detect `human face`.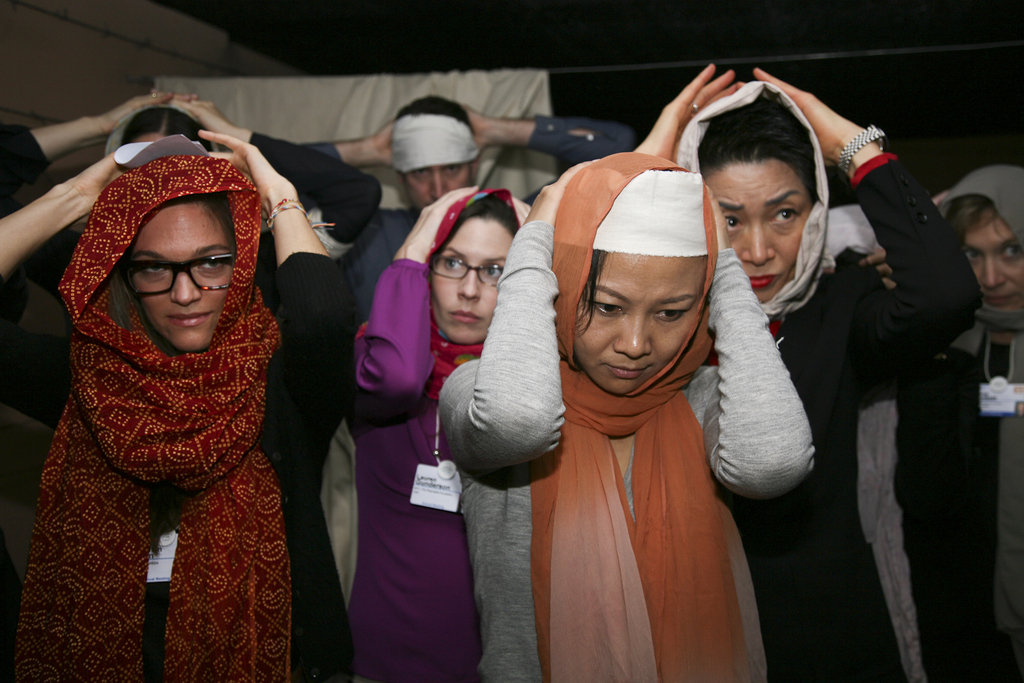
Detected at x1=131 y1=130 x2=162 y2=144.
